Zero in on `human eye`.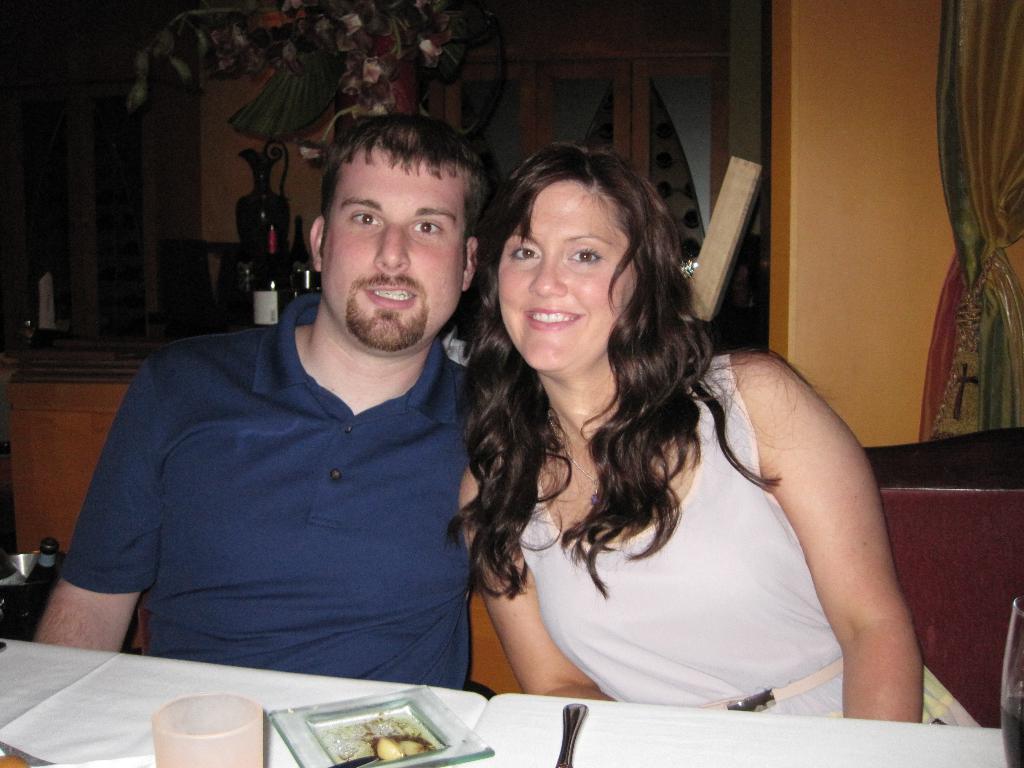
Zeroed in: (left=565, top=244, right=607, bottom=270).
